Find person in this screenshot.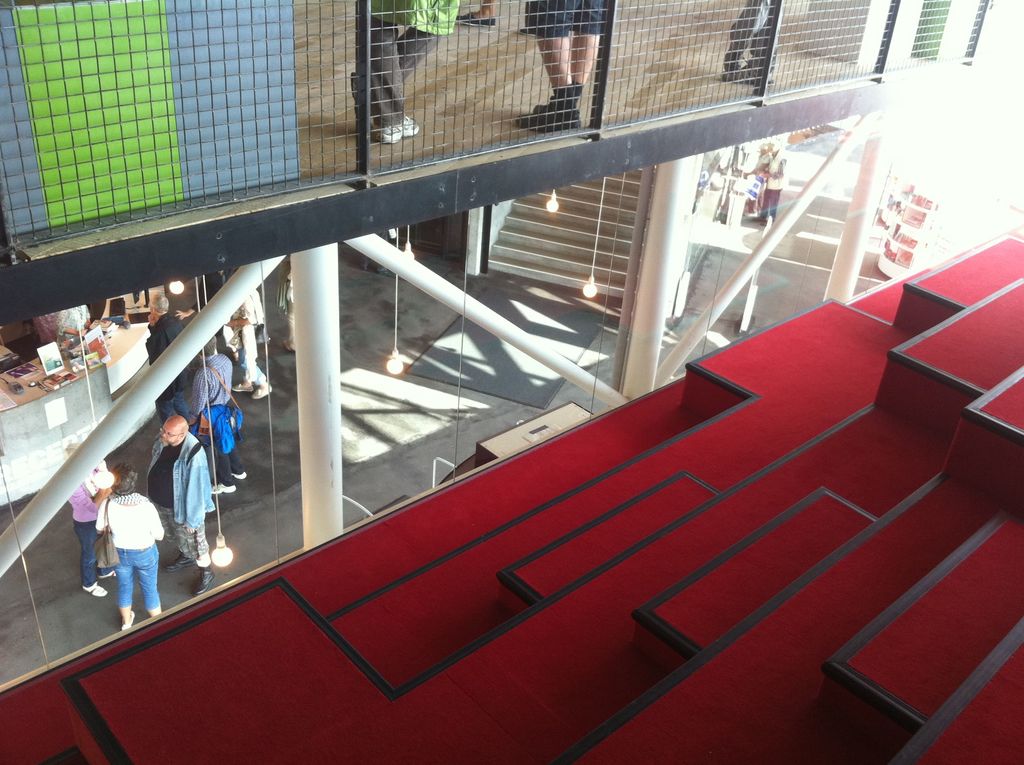
The bounding box for person is box(70, 451, 116, 592).
